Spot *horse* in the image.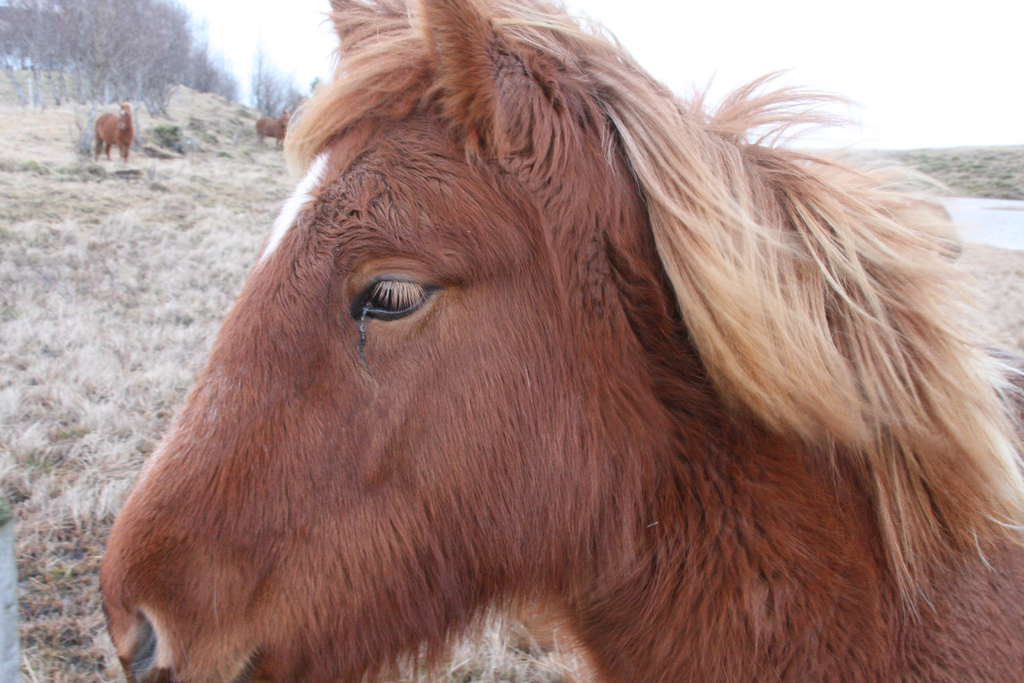
*horse* found at 100, 0, 1023, 682.
